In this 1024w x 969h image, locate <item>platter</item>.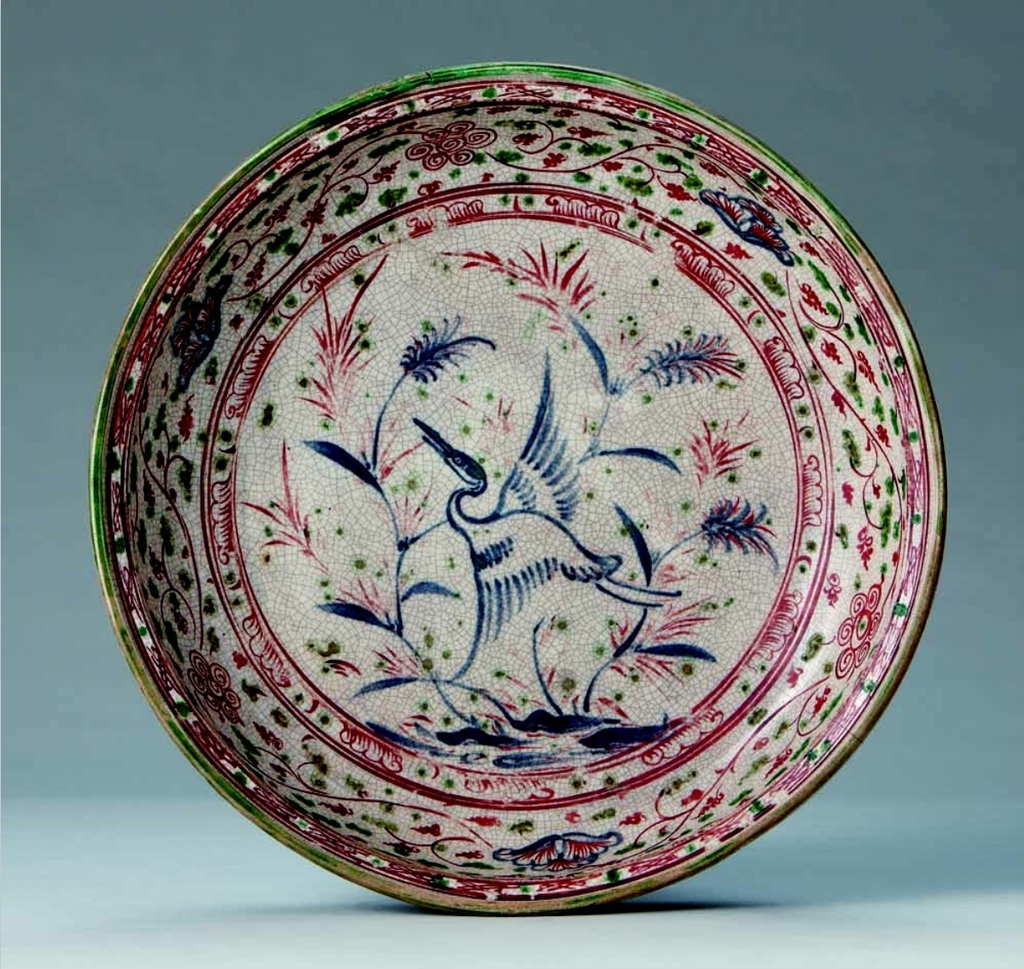
Bounding box: x1=89 y1=57 x2=942 y2=914.
